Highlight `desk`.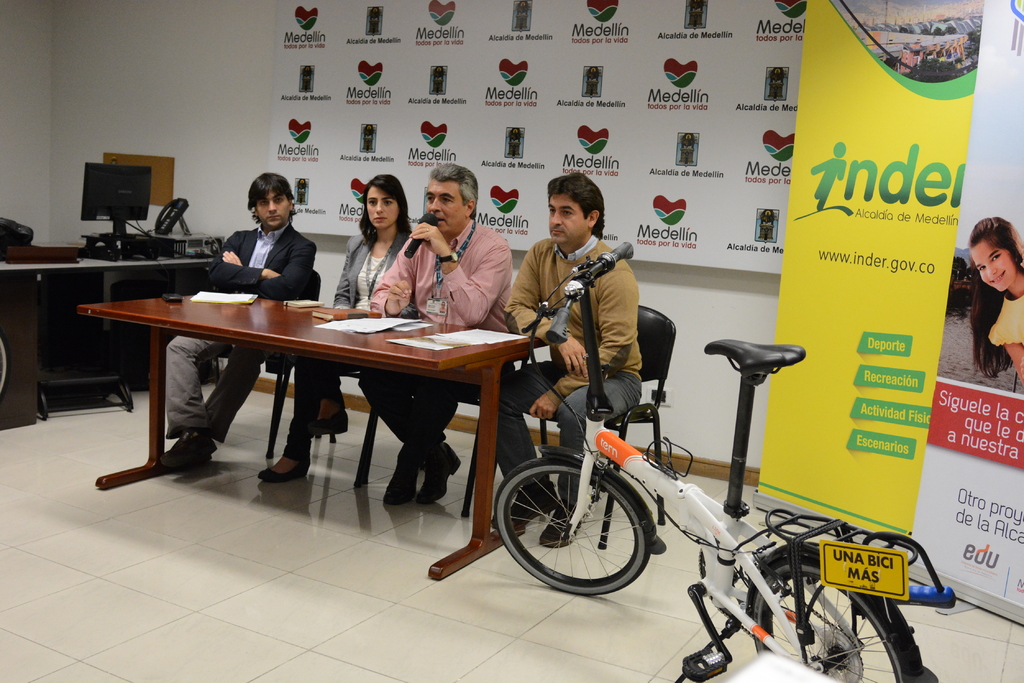
Highlighted region: [60, 291, 637, 598].
